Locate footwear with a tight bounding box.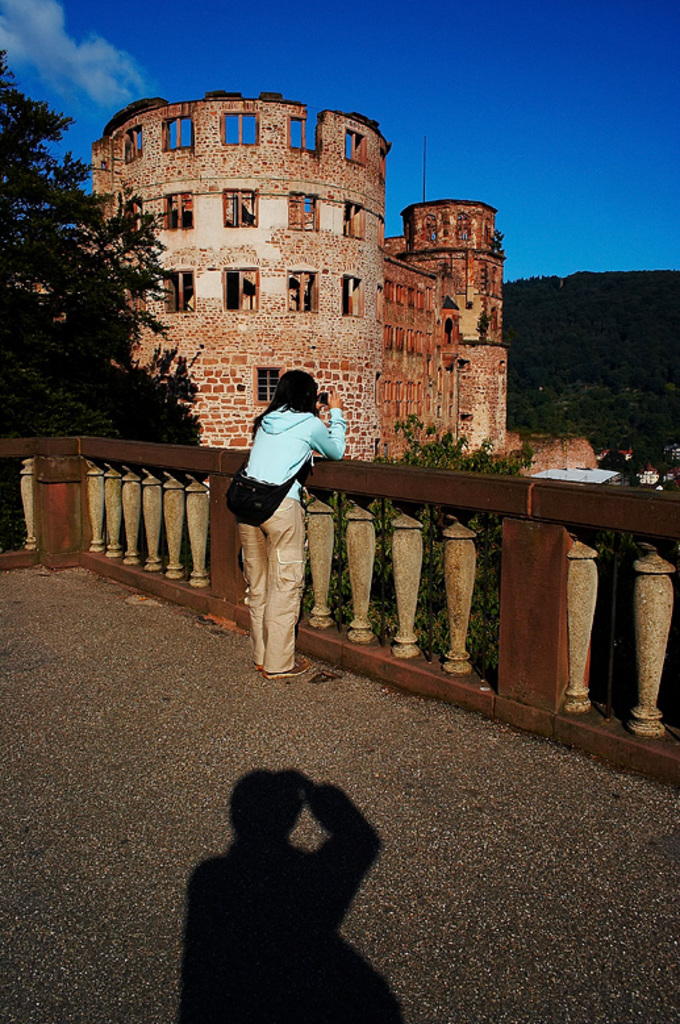
left=266, top=659, right=310, bottom=682.
